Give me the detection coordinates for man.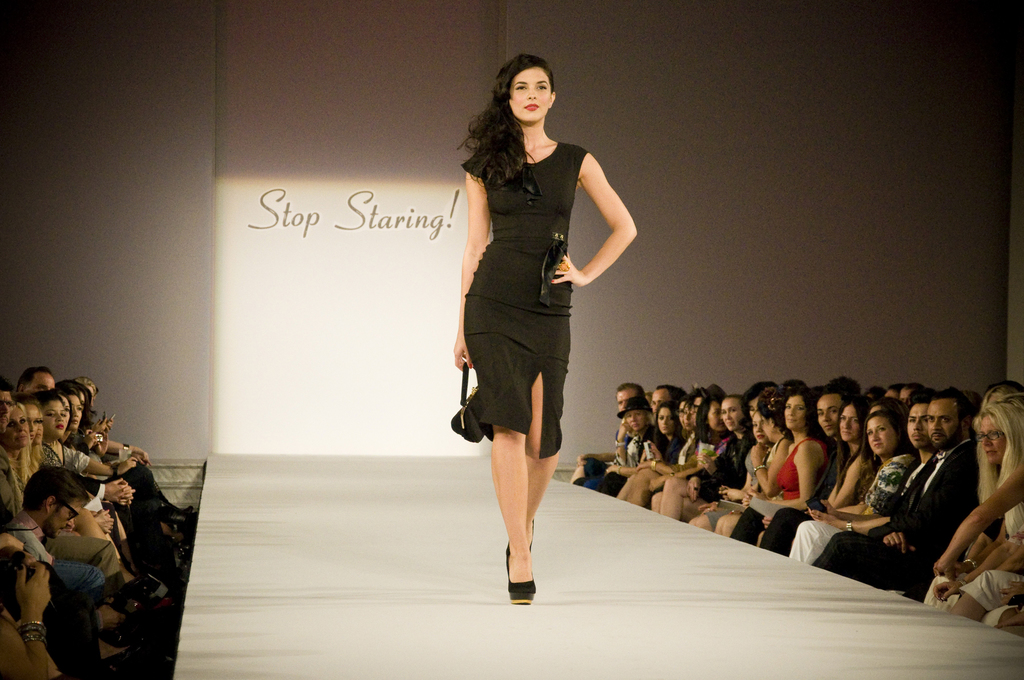
bbox=(17, 365, 183, 587).
